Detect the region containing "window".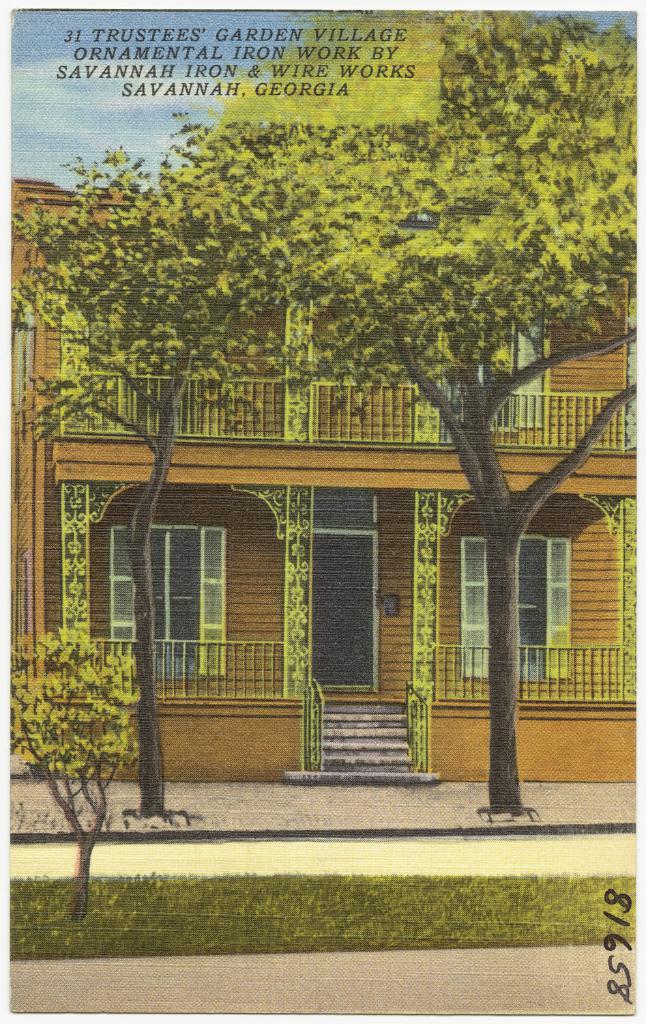
[467,533,571,680].
